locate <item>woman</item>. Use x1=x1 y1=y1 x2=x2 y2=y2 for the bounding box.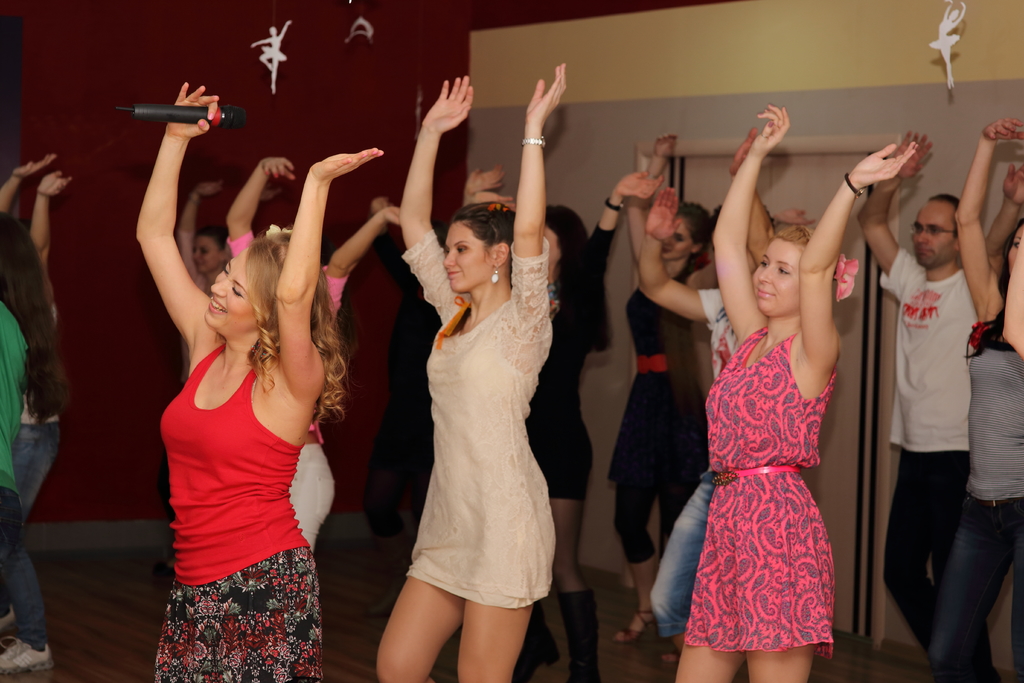
x1=0 y1=153 x2=67 y2=598.
